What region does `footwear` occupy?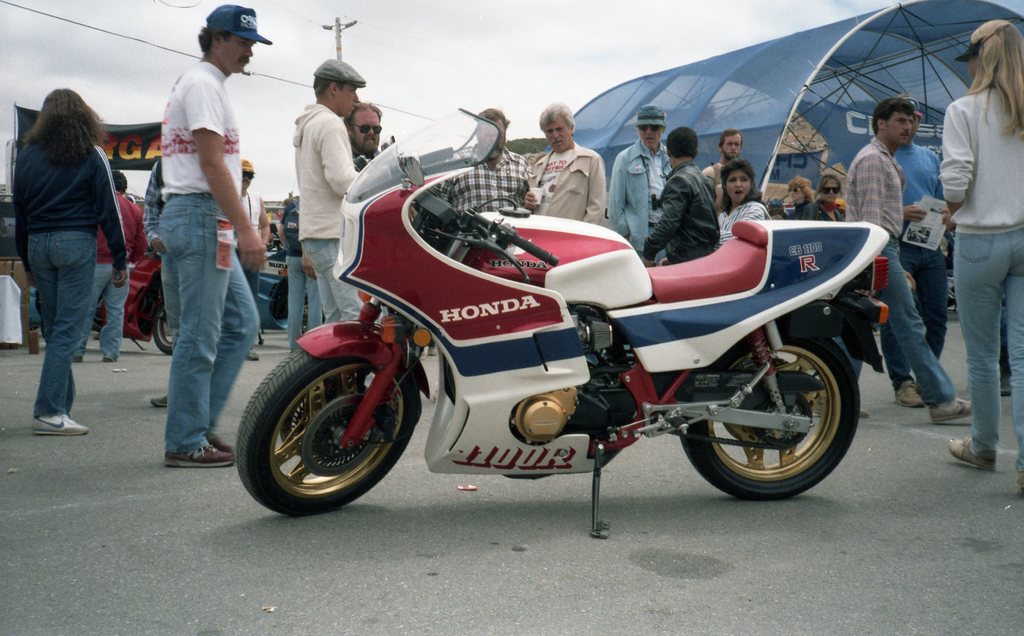
pyautogui.locateOnScreen(27, 408, 93, 436).
